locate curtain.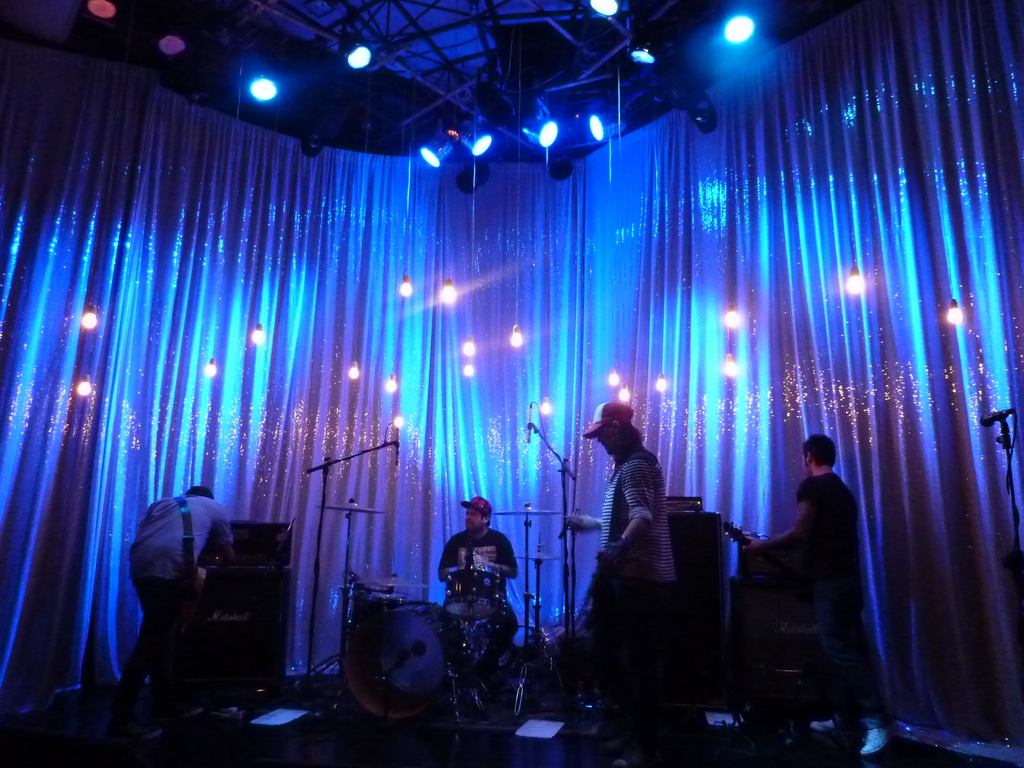
Bounding box: box=[572, 97, 684, 623].
